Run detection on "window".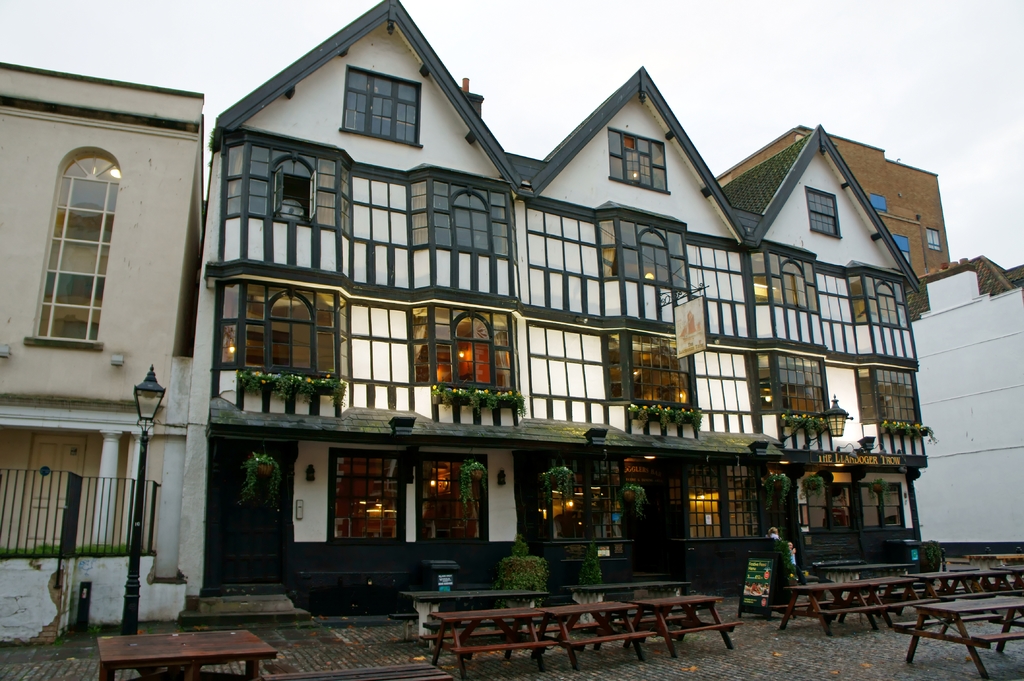
Result: [31,157,127,337].
